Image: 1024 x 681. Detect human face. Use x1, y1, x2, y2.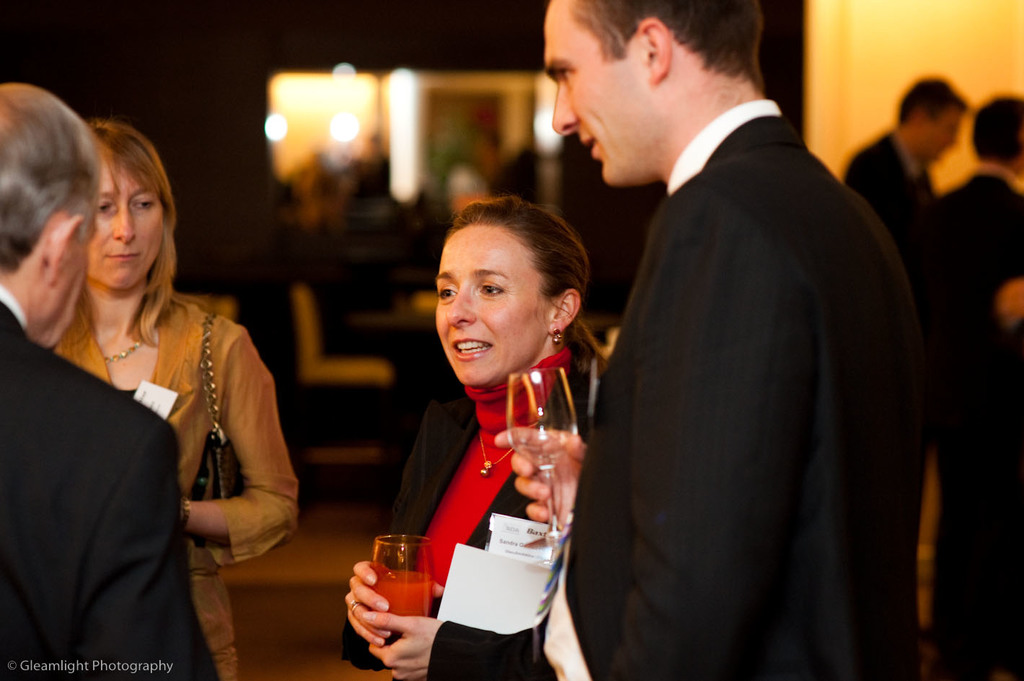
432, 225, 549, 388.
